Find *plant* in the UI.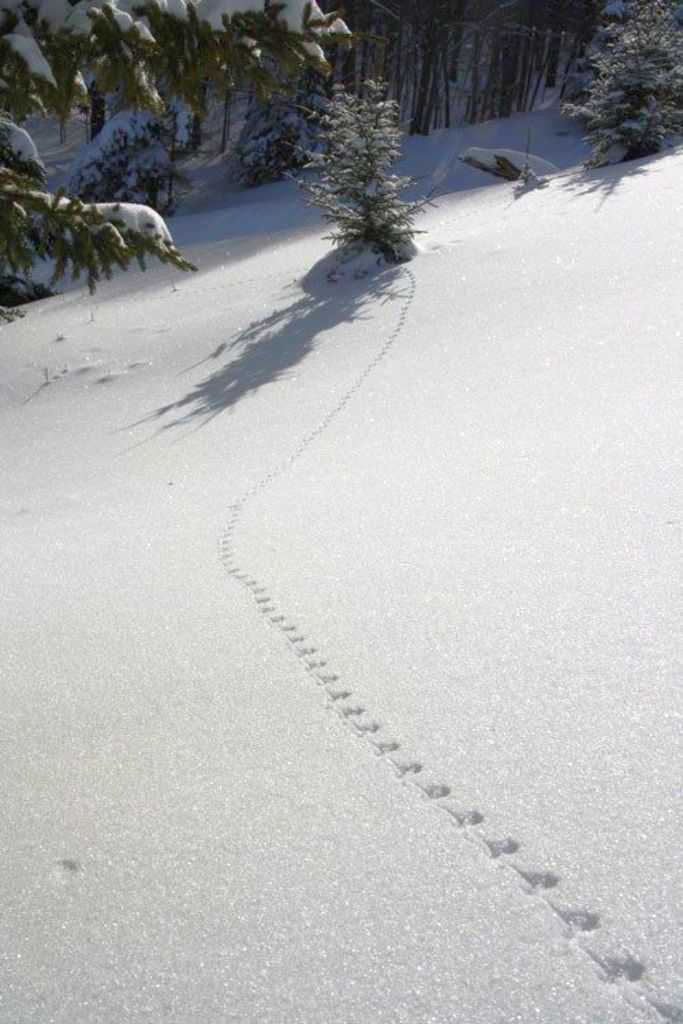
UI element at bbox=[68, 0, 350, 184].
